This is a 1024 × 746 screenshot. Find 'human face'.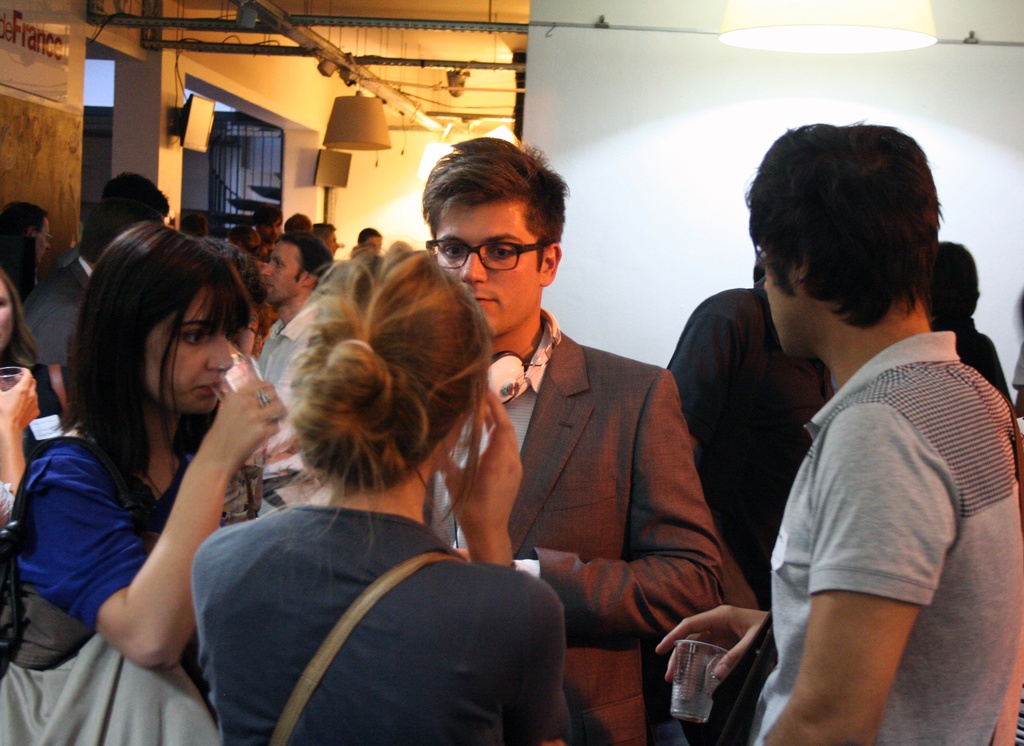
Bounding box: x1=36, y1=222, x2=52, y2=265.
